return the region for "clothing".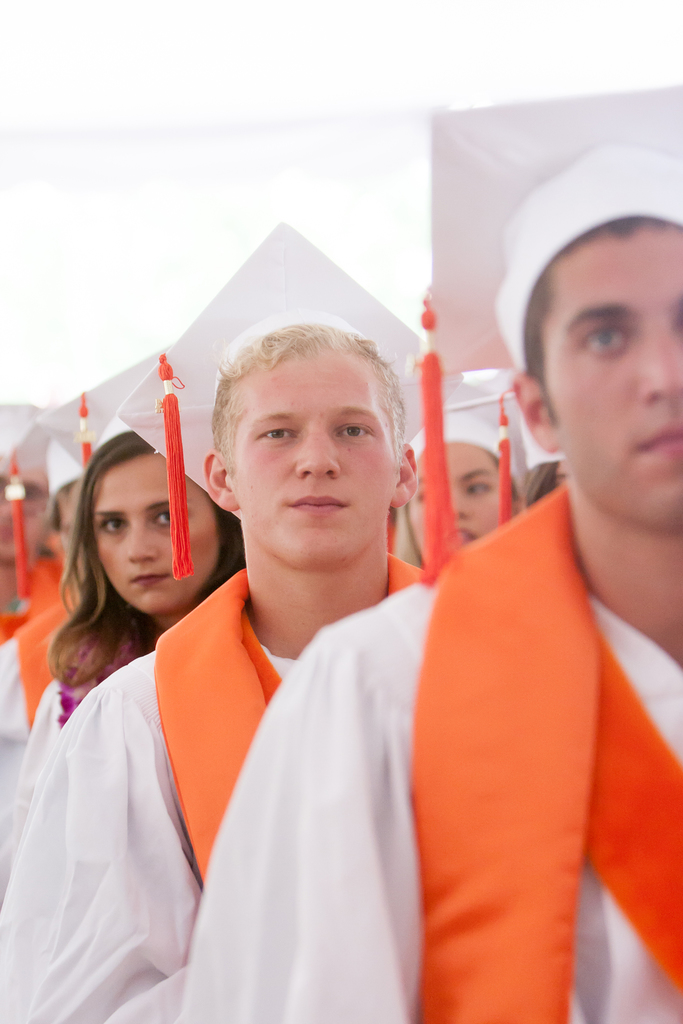
[0, 595, 83, 829].
